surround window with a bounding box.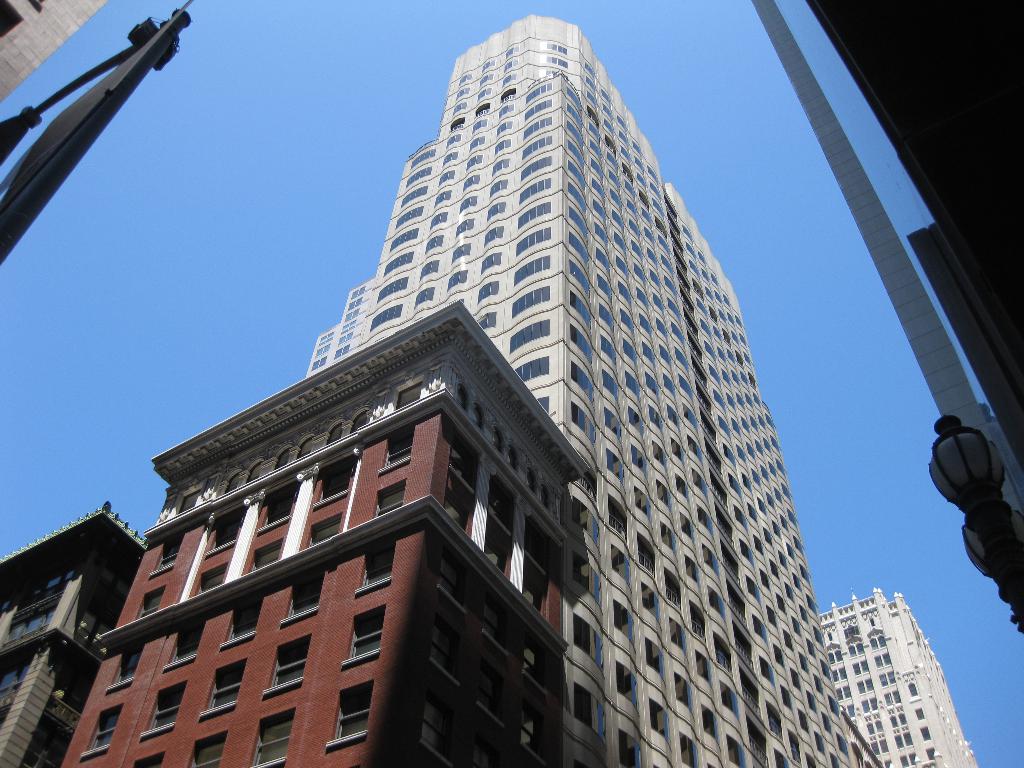
bbox(1, 653, 37, 709).
